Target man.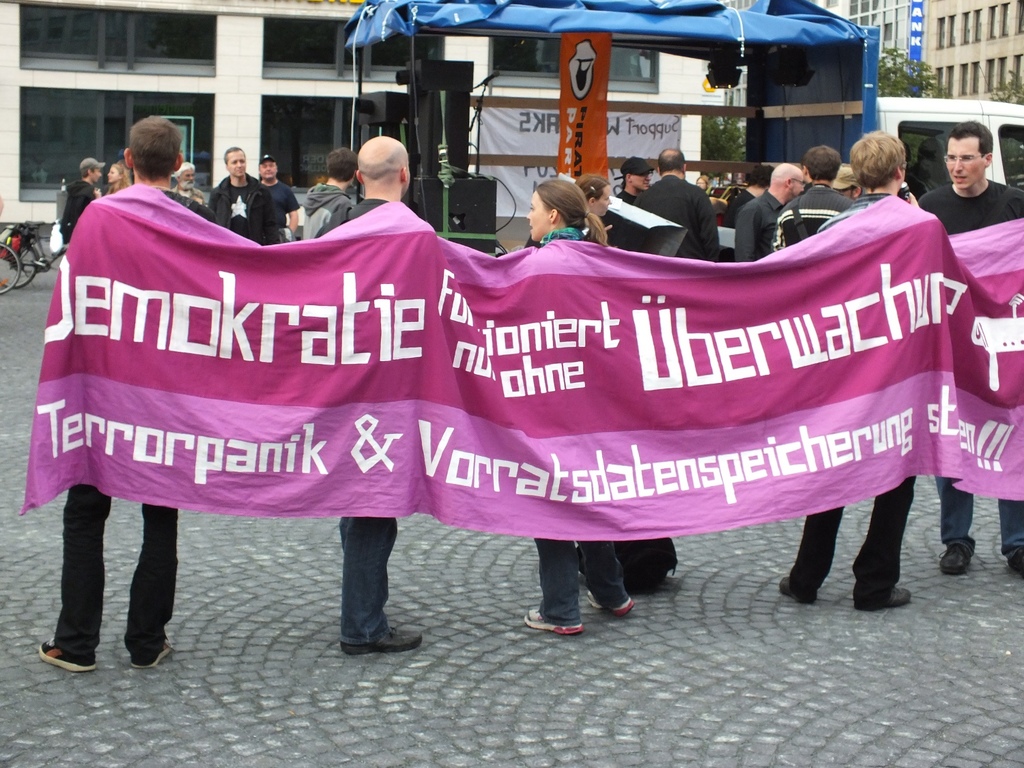
Target region: <region>618, 155, 654, 201</region>.
